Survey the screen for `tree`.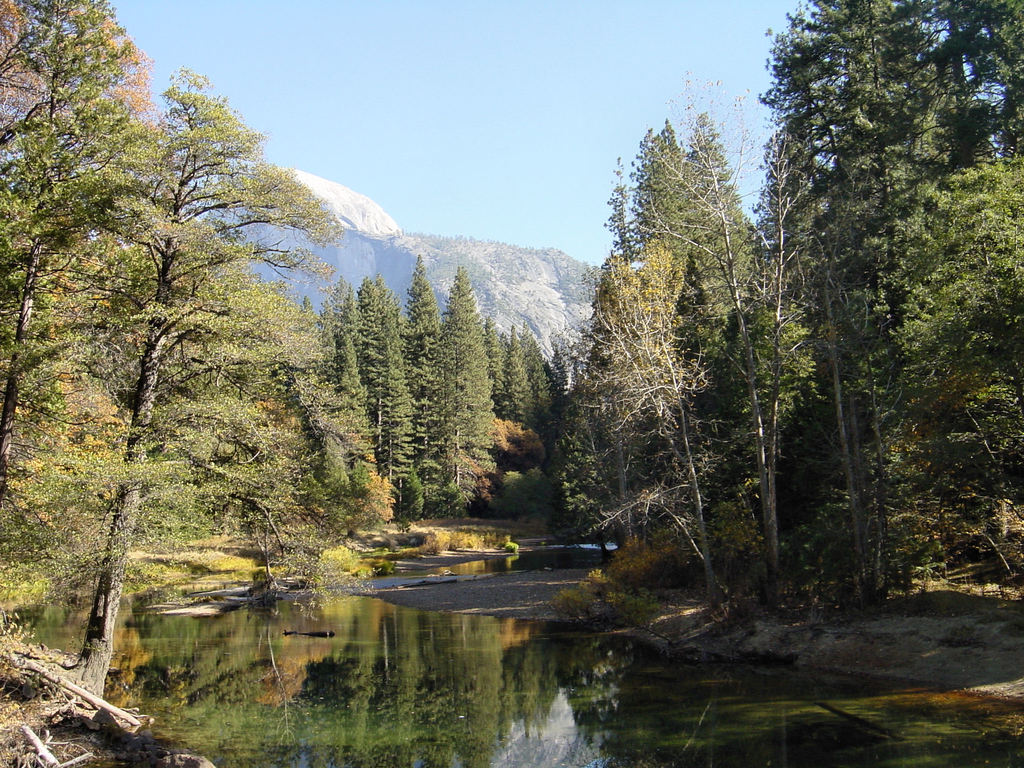
Survey found: left=572, top=248, right=724, bottom=603.
